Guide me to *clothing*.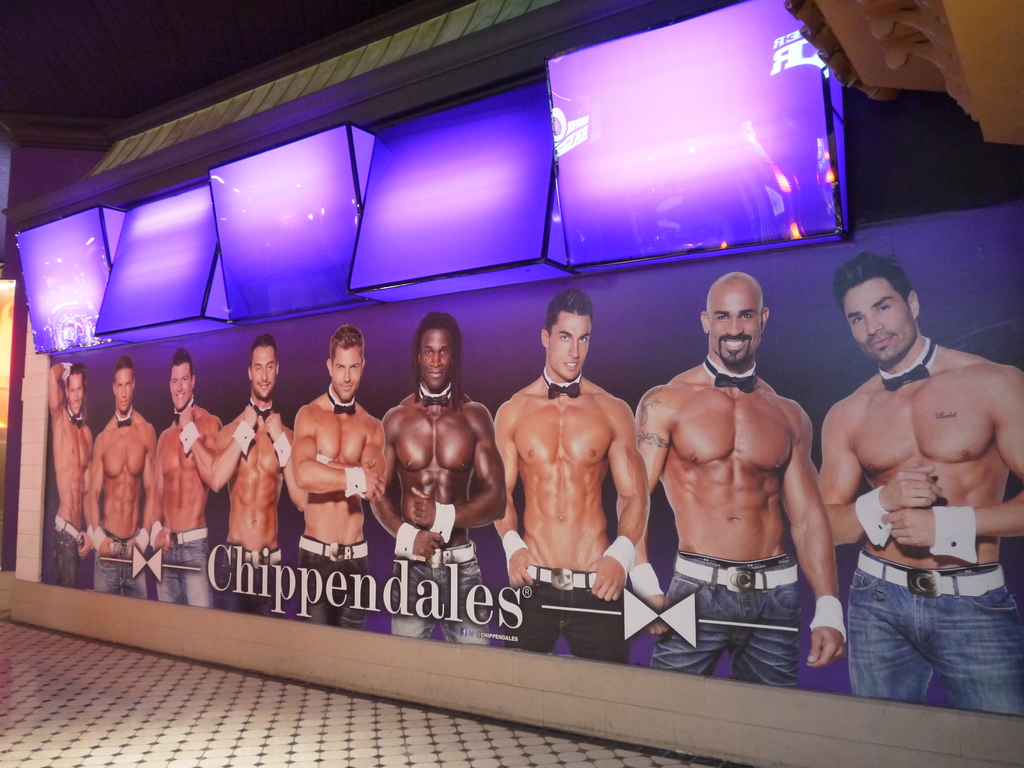
Guidance: 636, 554, 804, 685.
